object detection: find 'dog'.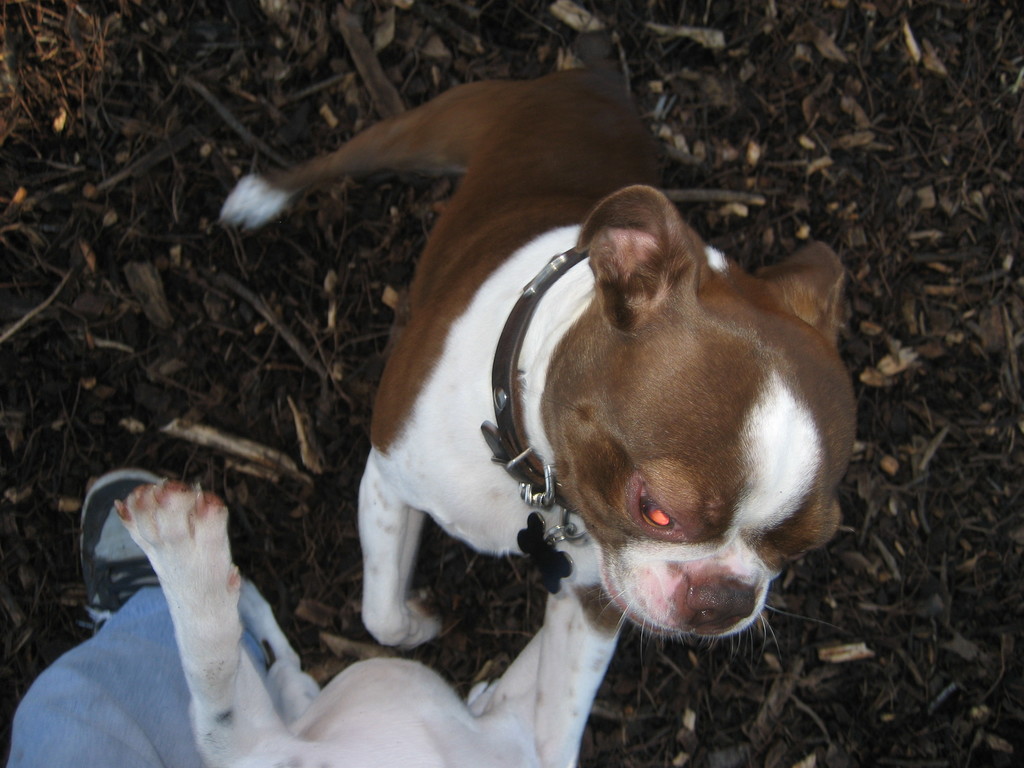
(212, 53, 865, 654).
